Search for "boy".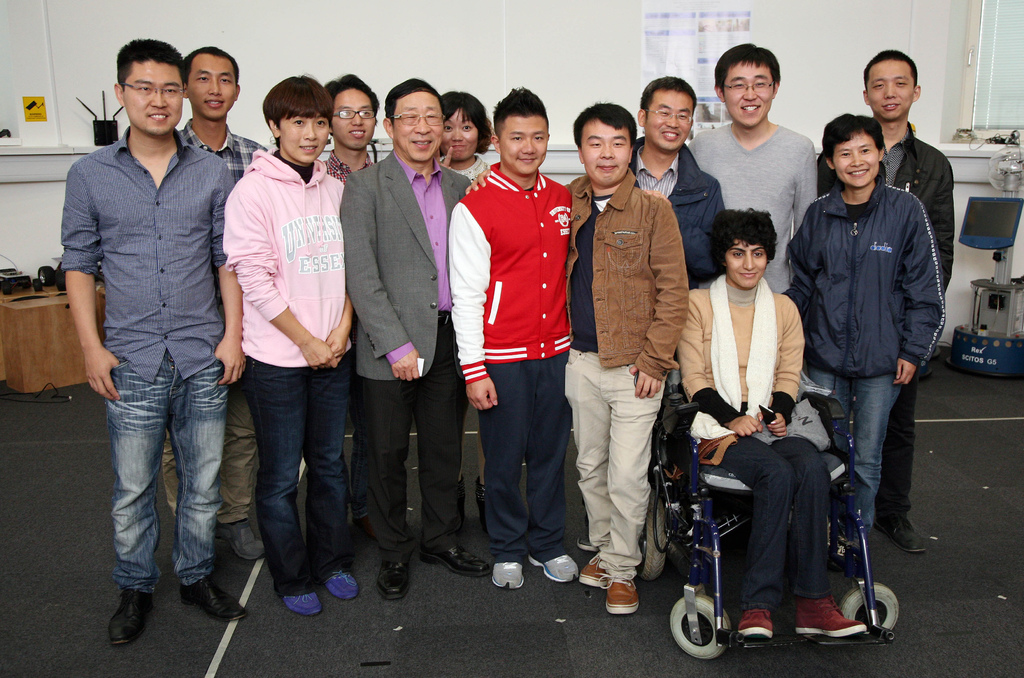
Found at 323, 75, 380, 190.
